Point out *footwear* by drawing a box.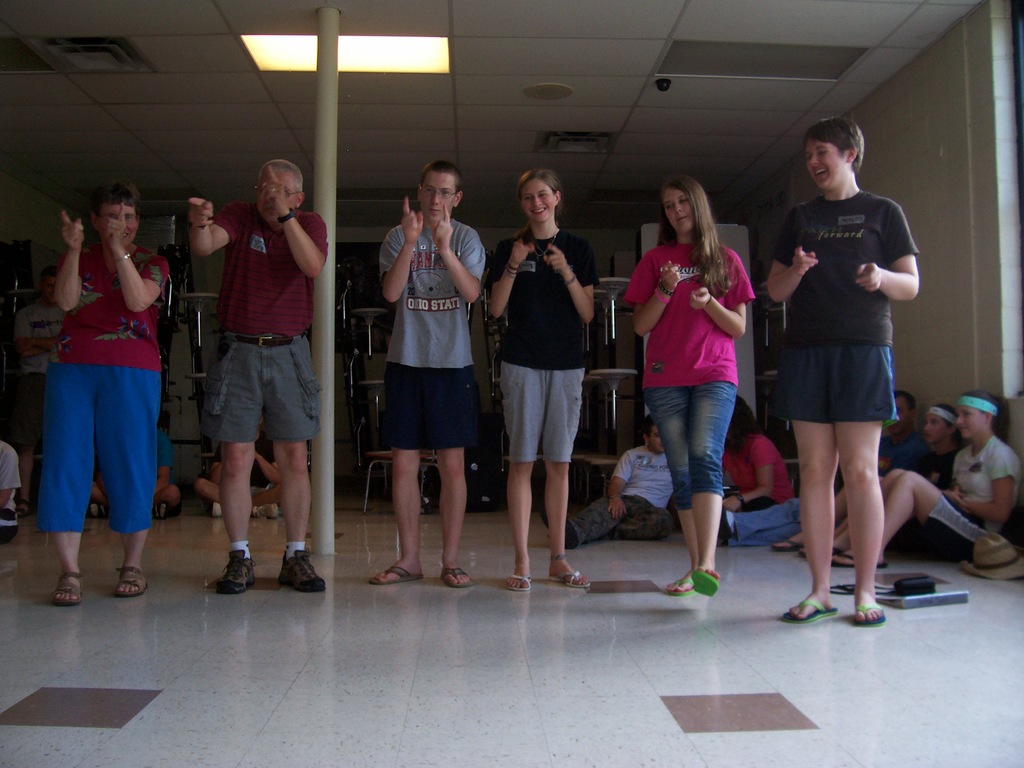
[371,566,425,584].
